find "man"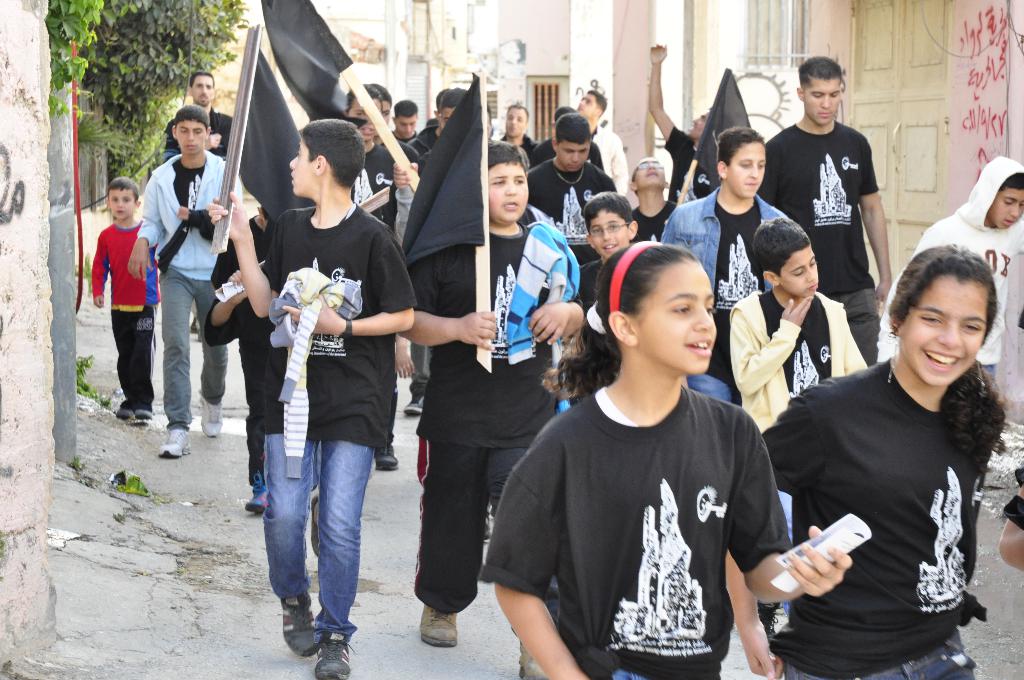
rect(492, 101, 531, 163)
